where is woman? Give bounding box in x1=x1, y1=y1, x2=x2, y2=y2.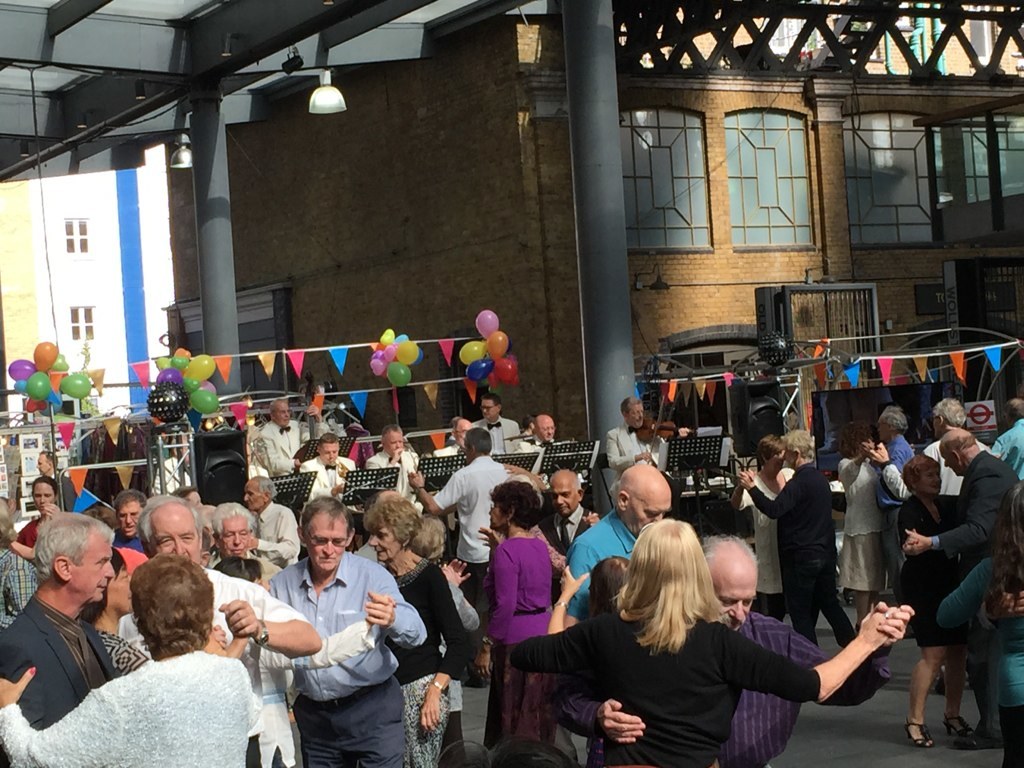
x1=475, y1=475, x2=556, y2=742.
